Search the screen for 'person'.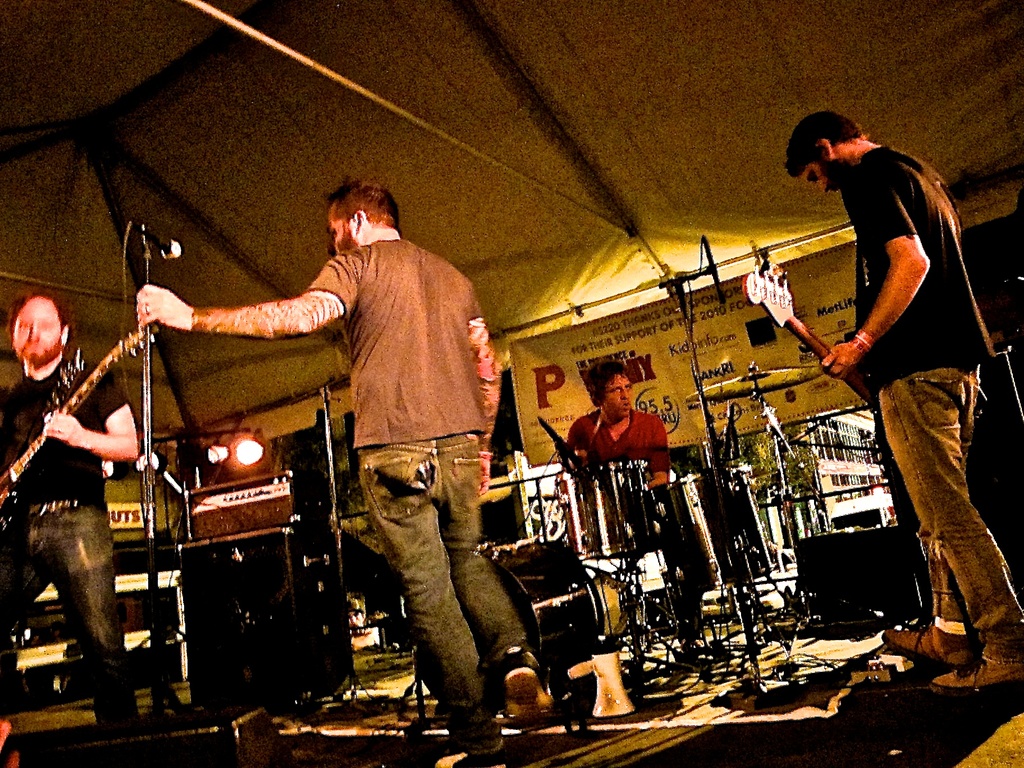
Found at bbox=[0, 292, 142, 742].
